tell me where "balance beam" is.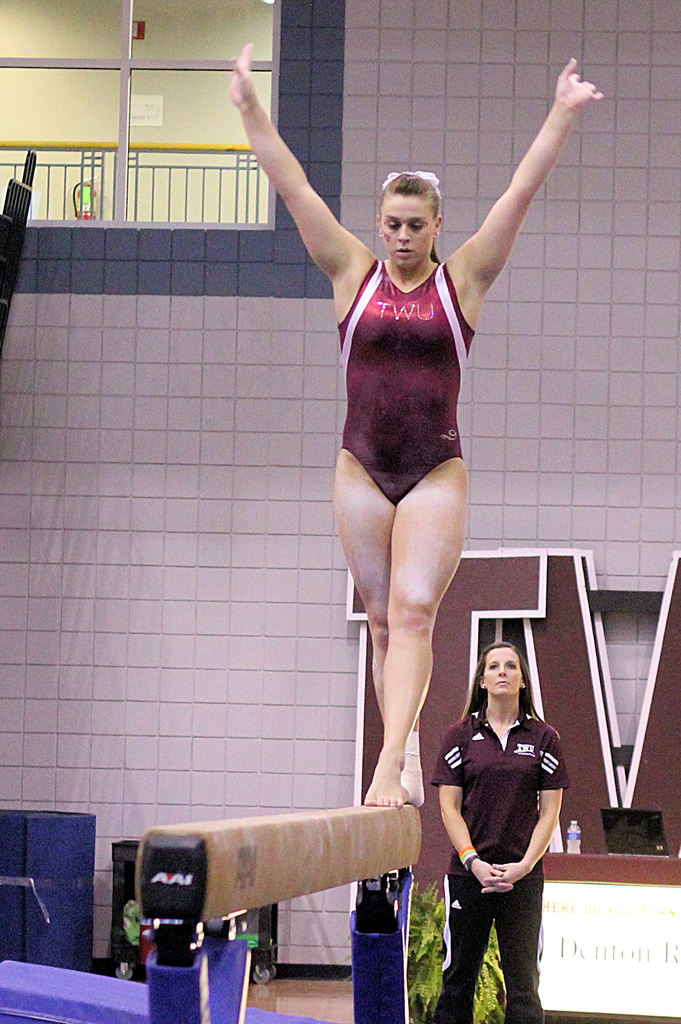
"balance beam" is at Rect(134, 801, 421, 923).
